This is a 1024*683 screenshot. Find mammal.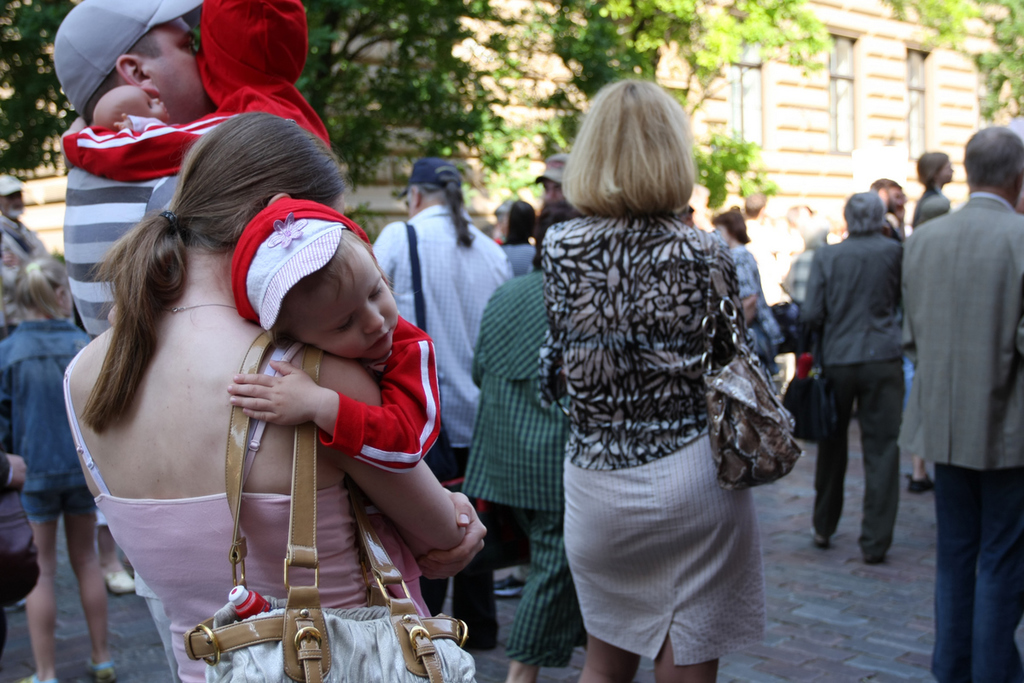
Bounding box: <bbox>915, 155, 952, 225</bbox>.
